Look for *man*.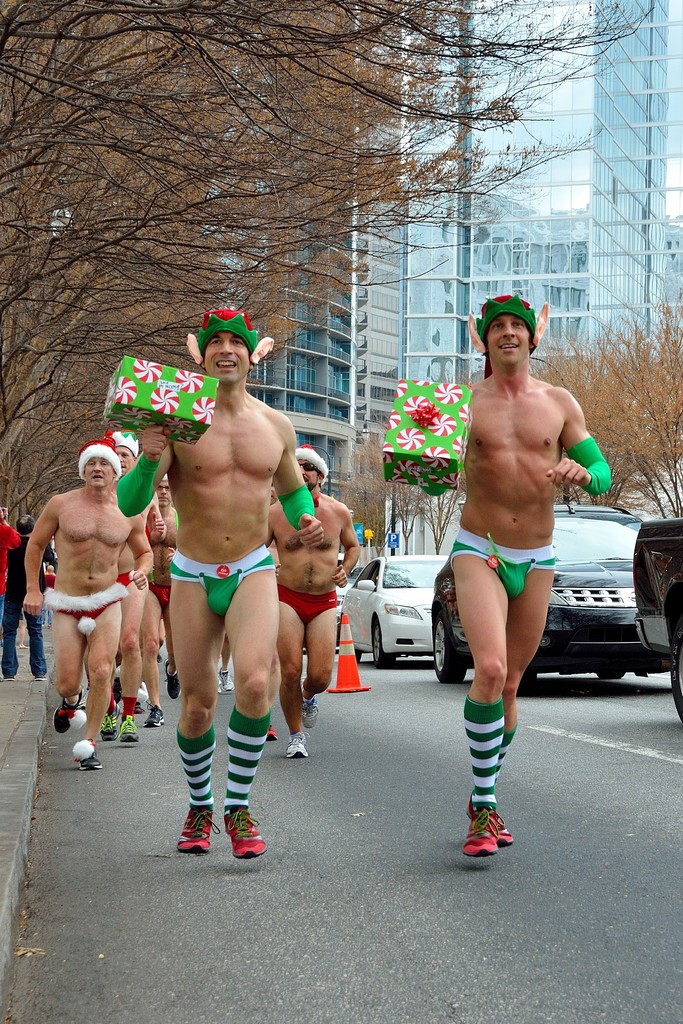
Found: region(416, 297, 619, 860).
